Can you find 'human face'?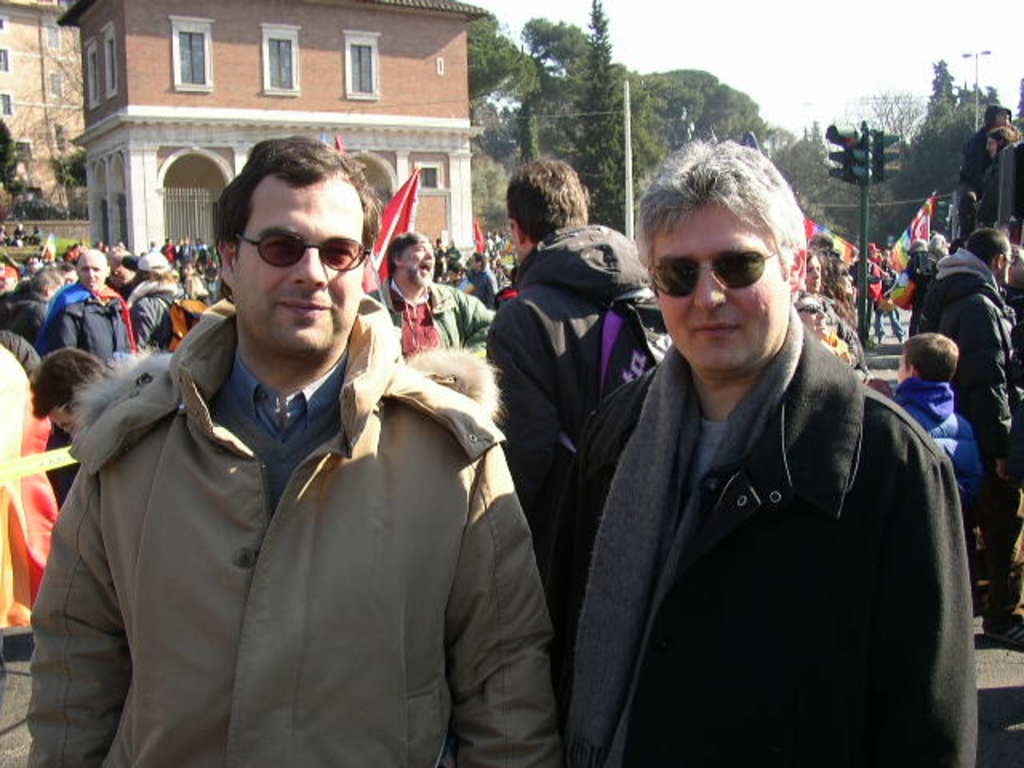
Yes, bounding box: 237,181,360,358.
